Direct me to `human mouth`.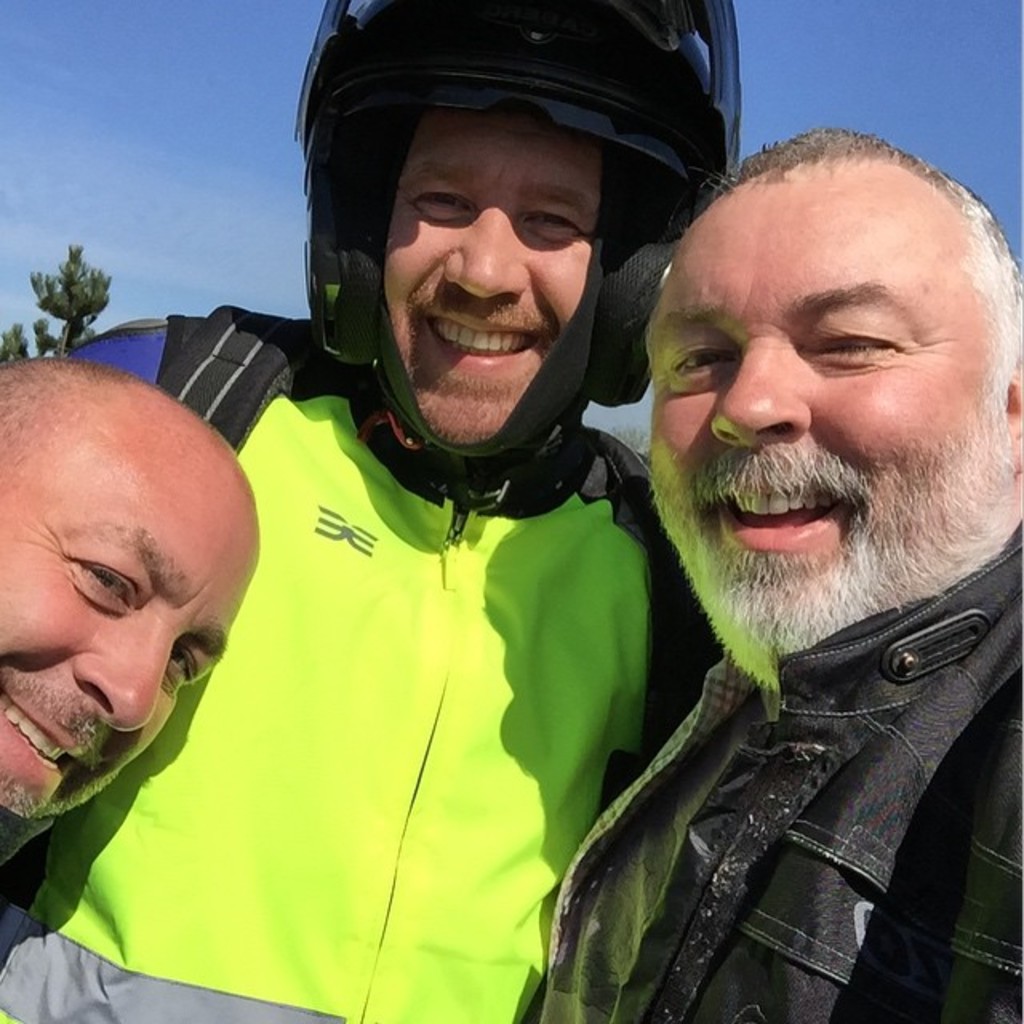
Direction: <box>422,306,547,374</box>.
